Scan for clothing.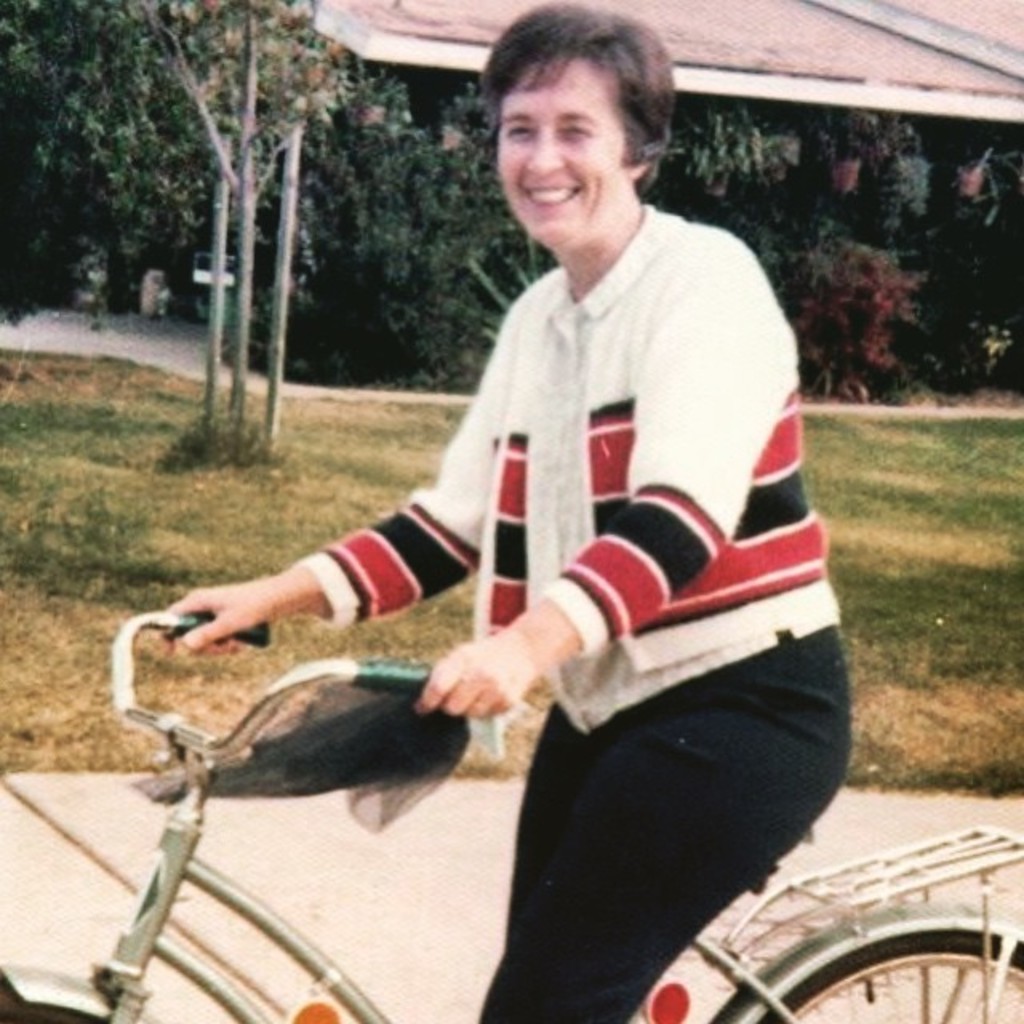
Scan result: 290/195/821/1019.
